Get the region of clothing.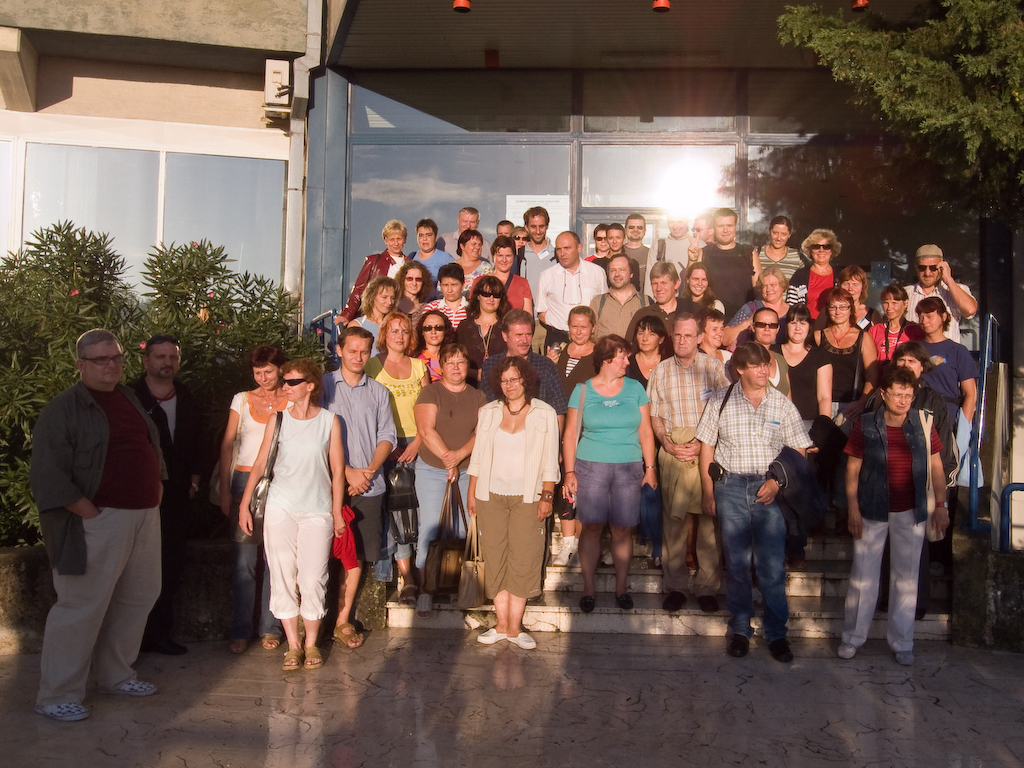
crop(347, 253, 410, 318).
